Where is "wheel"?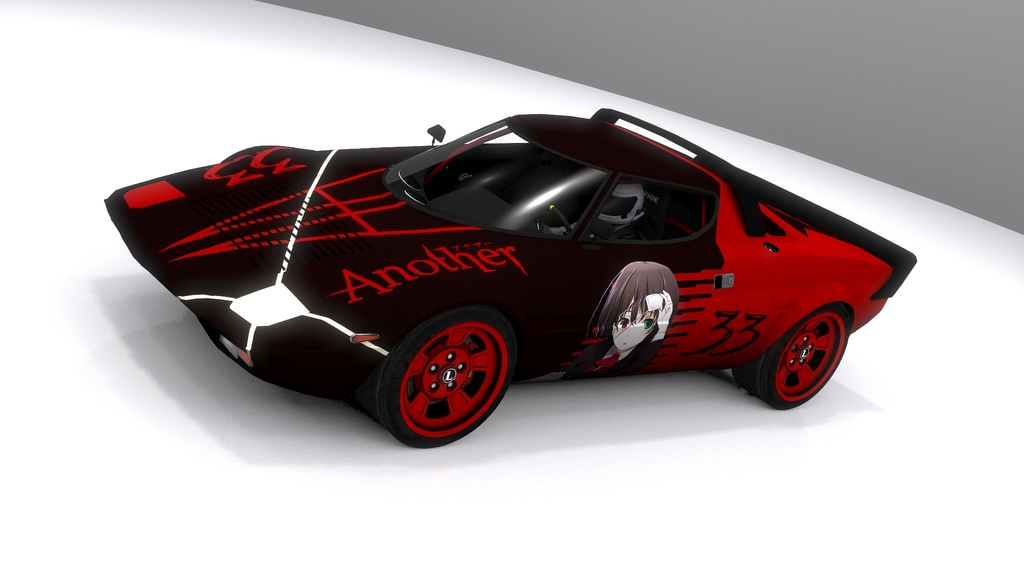
l=732, t=304, r=849, b=409.
